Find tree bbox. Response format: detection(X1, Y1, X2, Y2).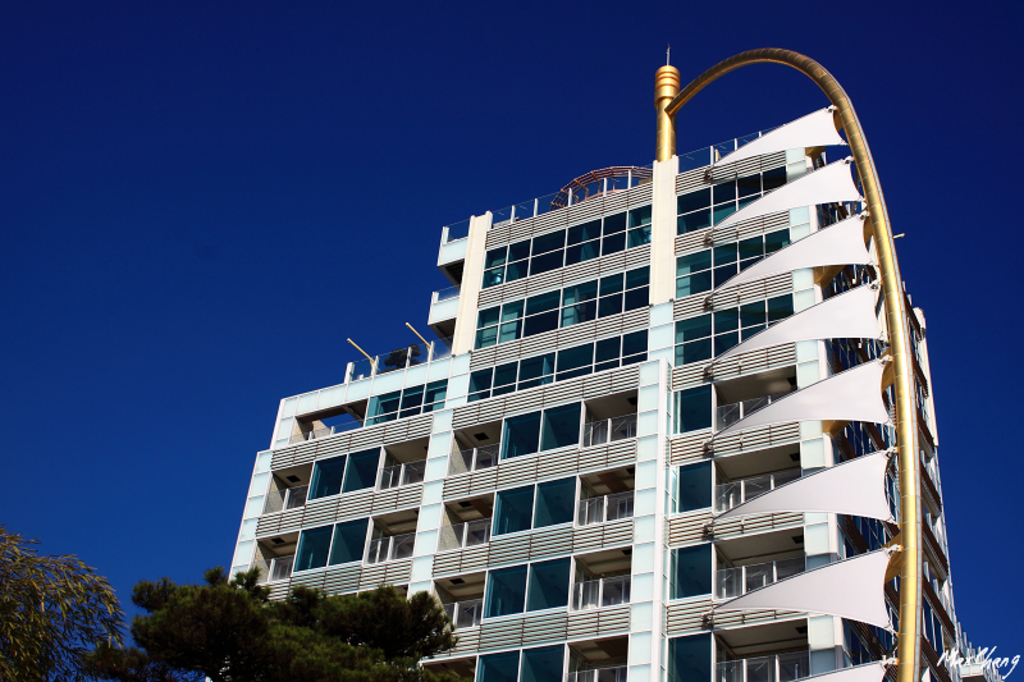
detection(128, 563, 456, 681).
